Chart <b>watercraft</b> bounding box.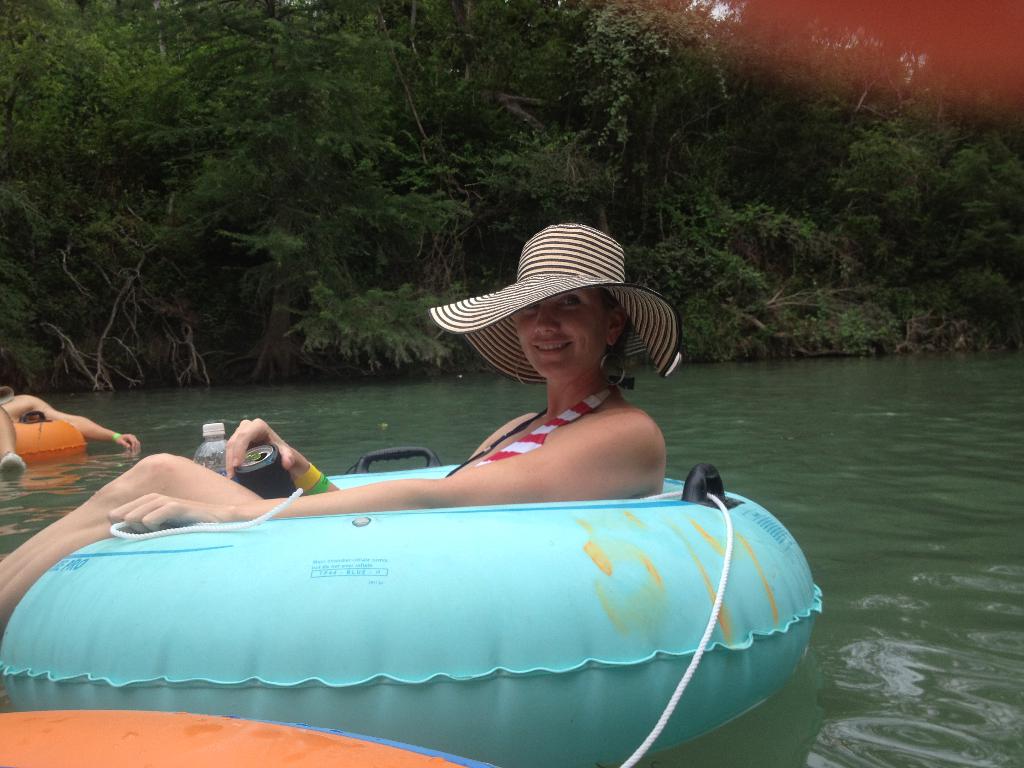
Charted: {"x1": 13, "y1": 451, "x2": 787, "y2": 733}.
